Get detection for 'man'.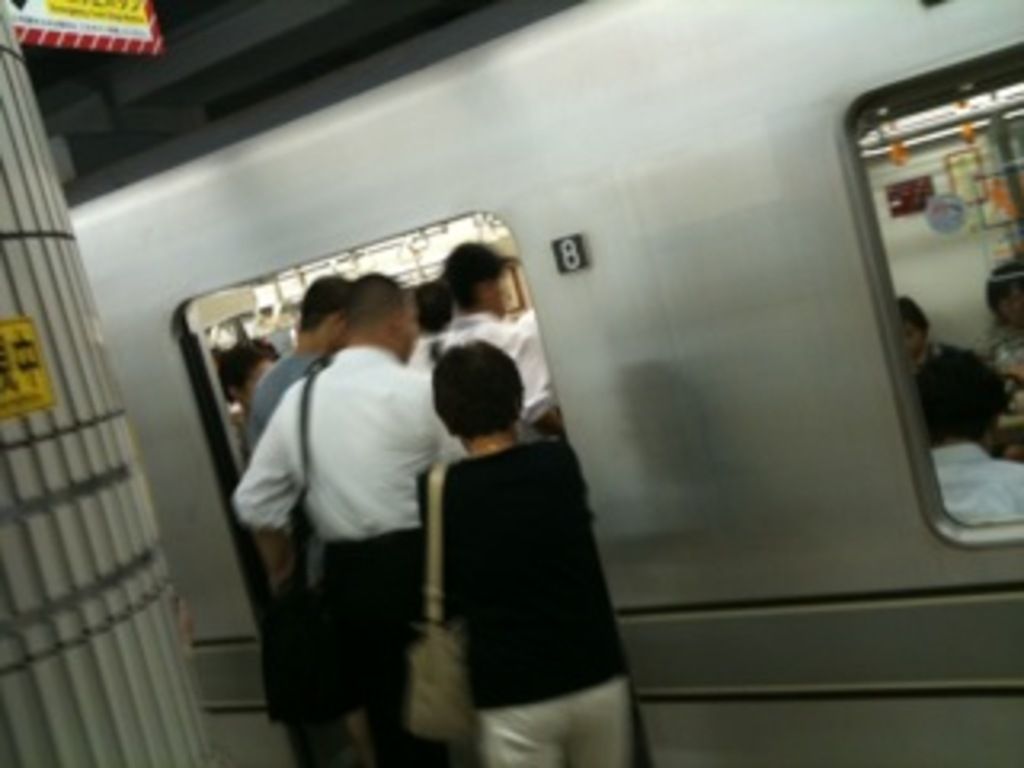
Detection: {"x1": 410, "y1": 237, "x2": 554, "y2": 426}.
